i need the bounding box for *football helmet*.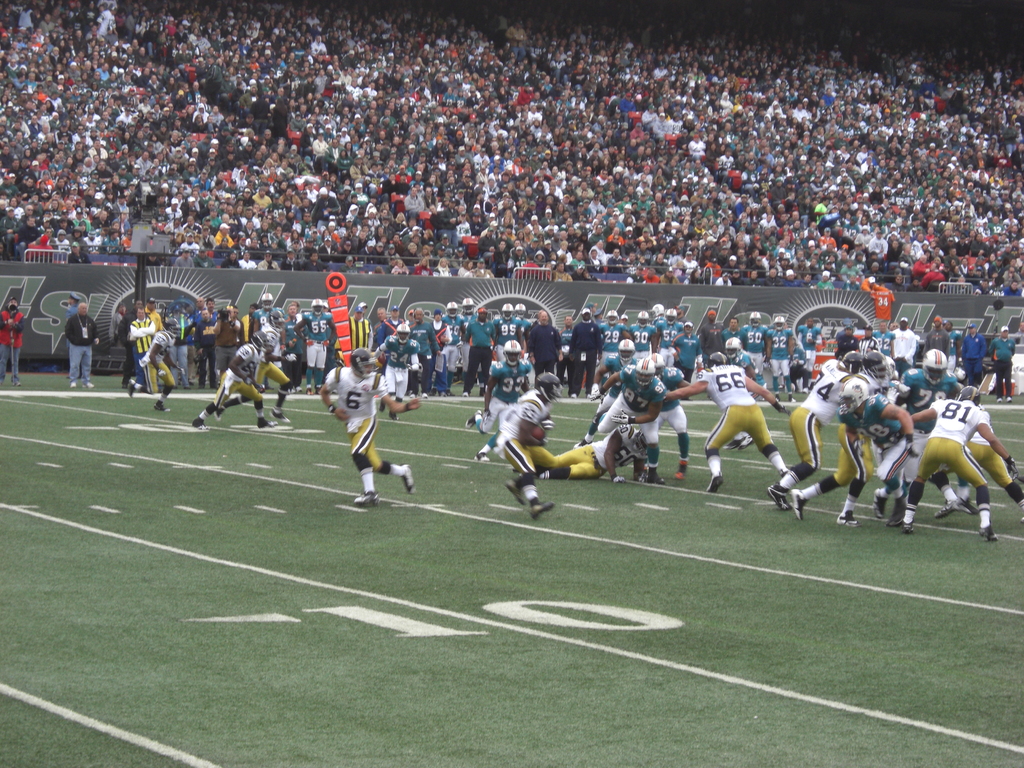
Here it is: 164:316:185:338.
